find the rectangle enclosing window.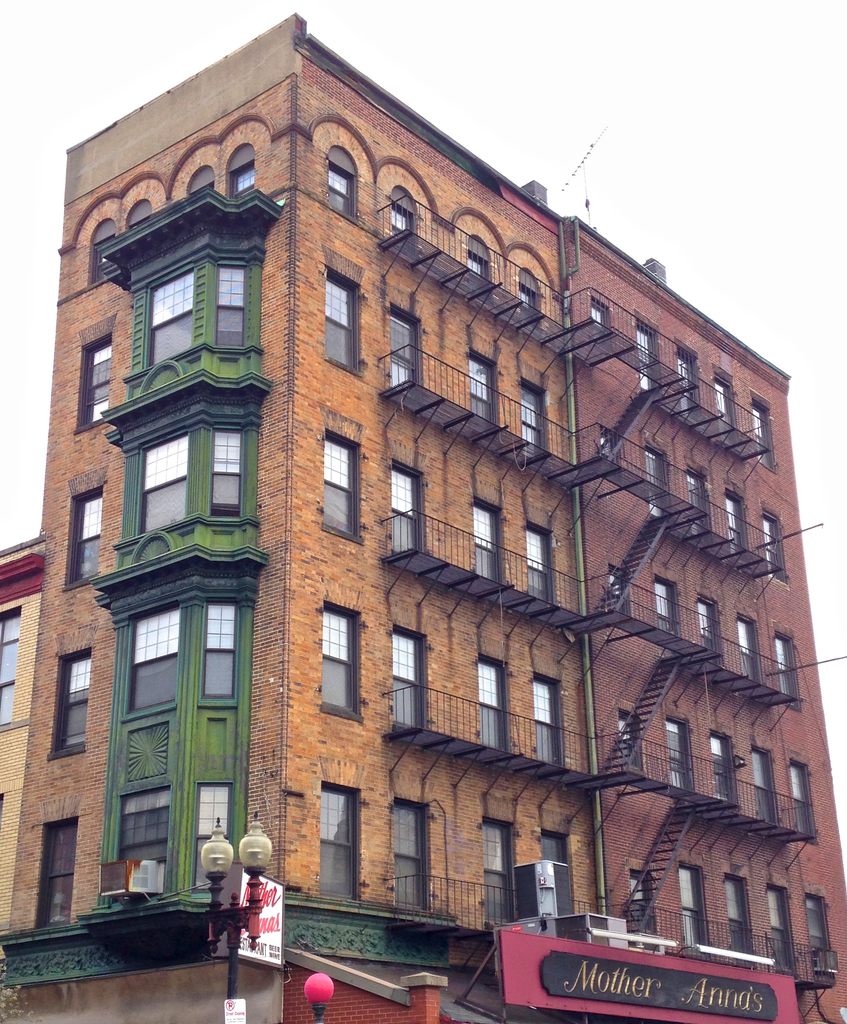
bbox=(716, 379, 732, 426).
